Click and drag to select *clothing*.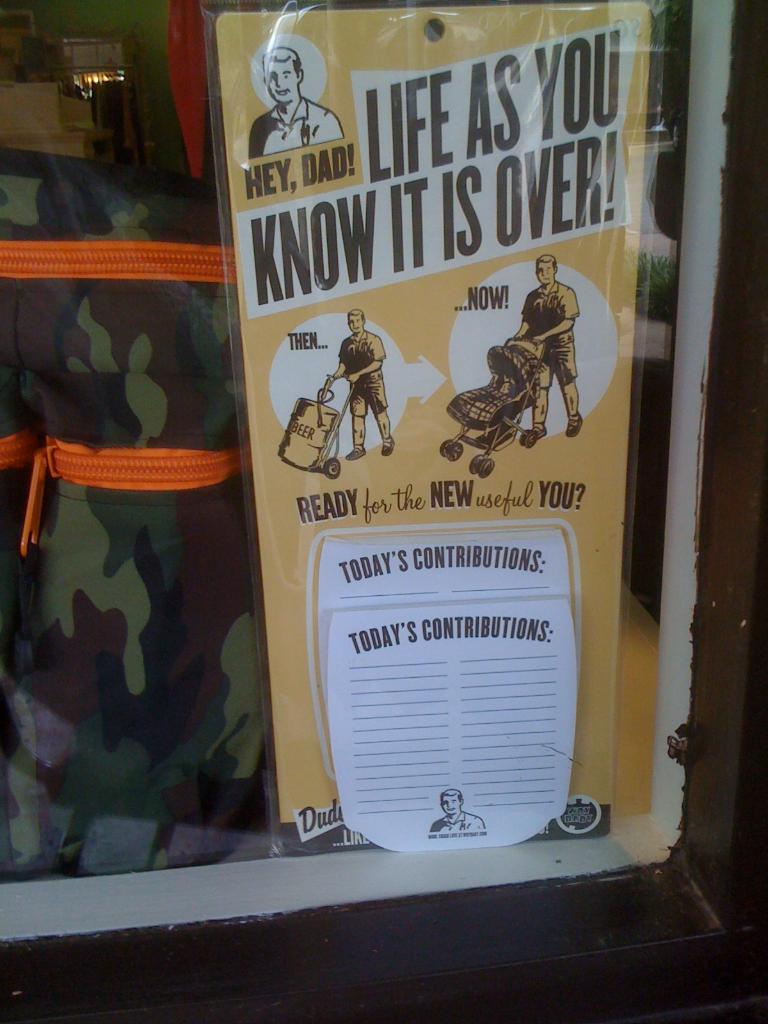
Selection: x1=247 y1=95 x2=345 y2=161.
